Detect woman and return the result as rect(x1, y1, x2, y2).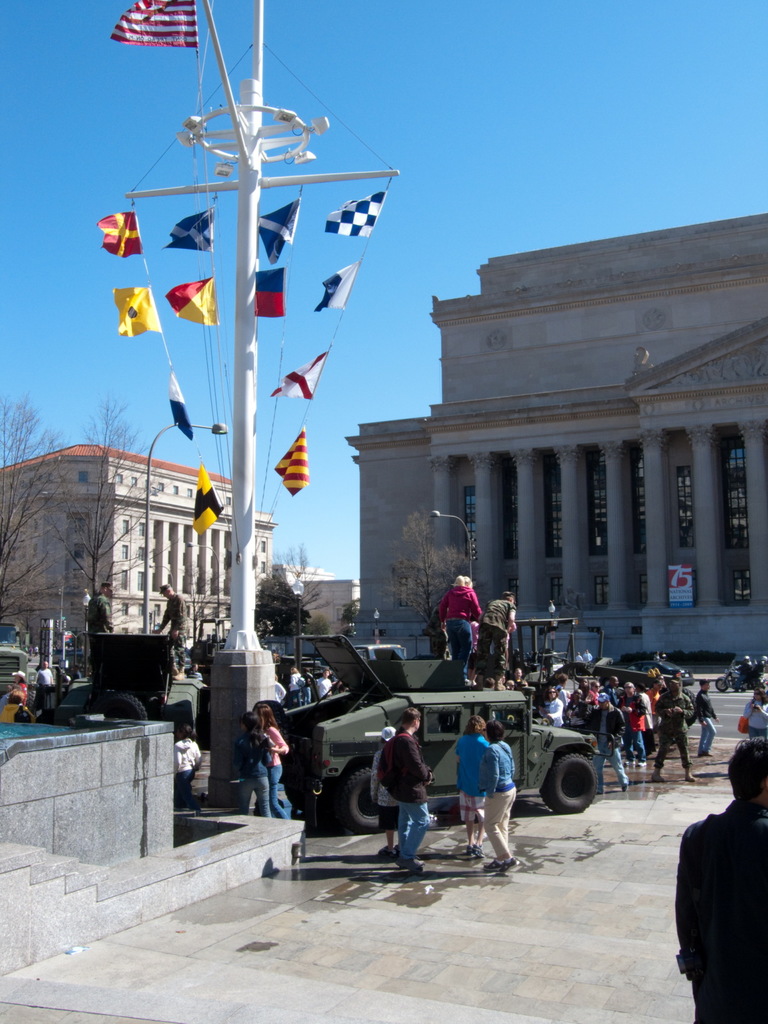
rect(445, 570, 474, 691).
